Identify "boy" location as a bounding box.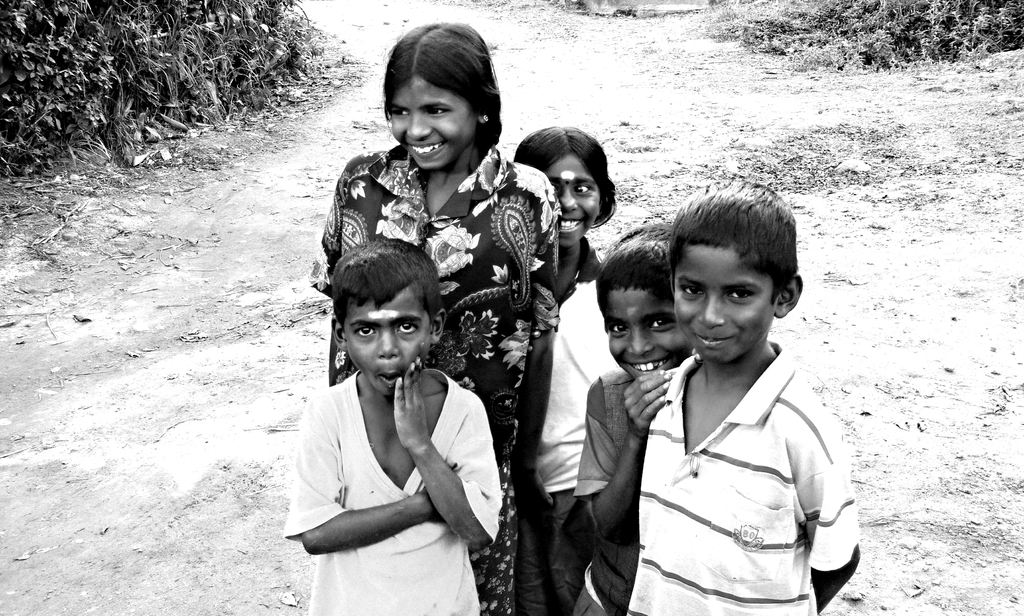
box(574, 220, 701, 615).
